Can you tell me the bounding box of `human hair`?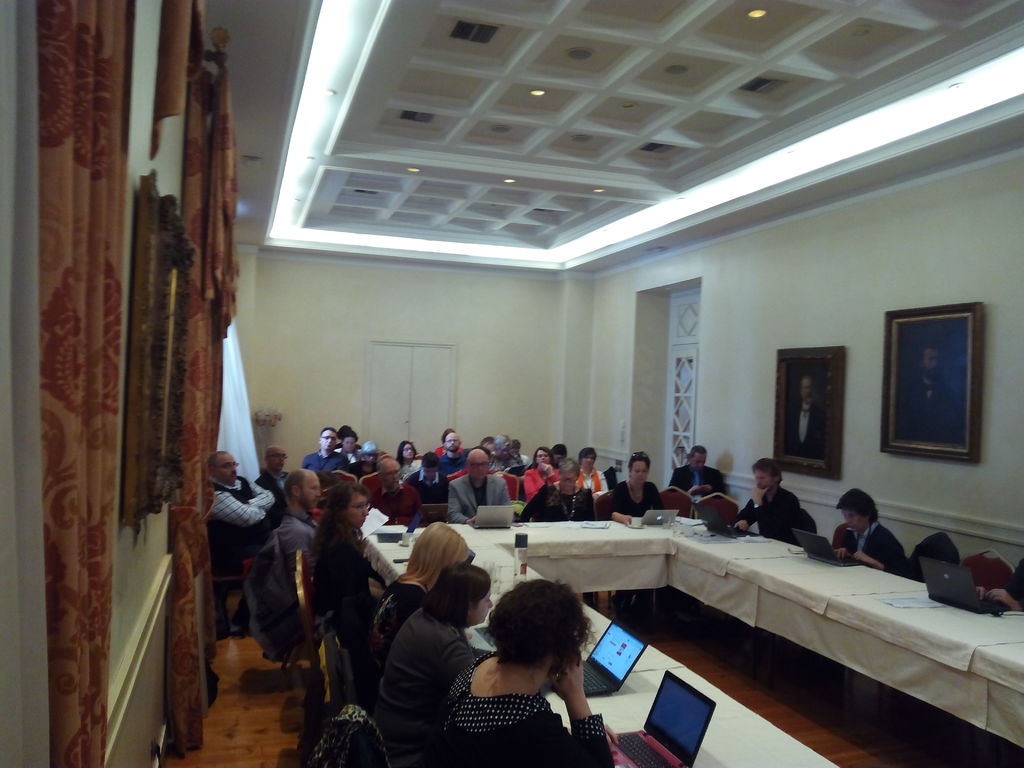
bbox(490, 579, 590, 673).
